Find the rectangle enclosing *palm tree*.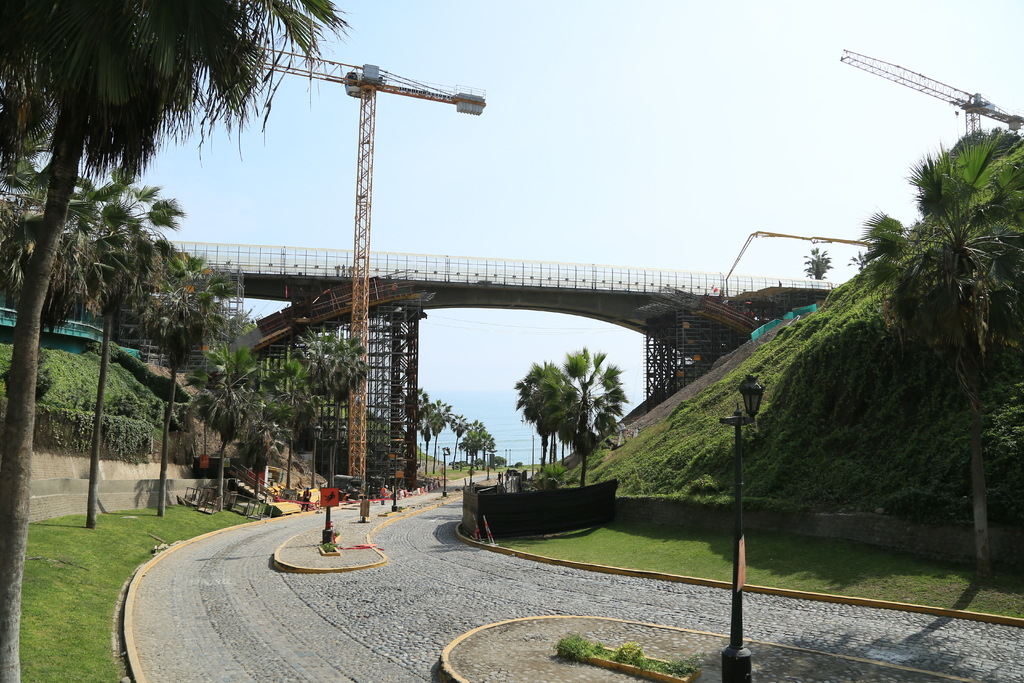
crop(866, 111, 1002, 538).
